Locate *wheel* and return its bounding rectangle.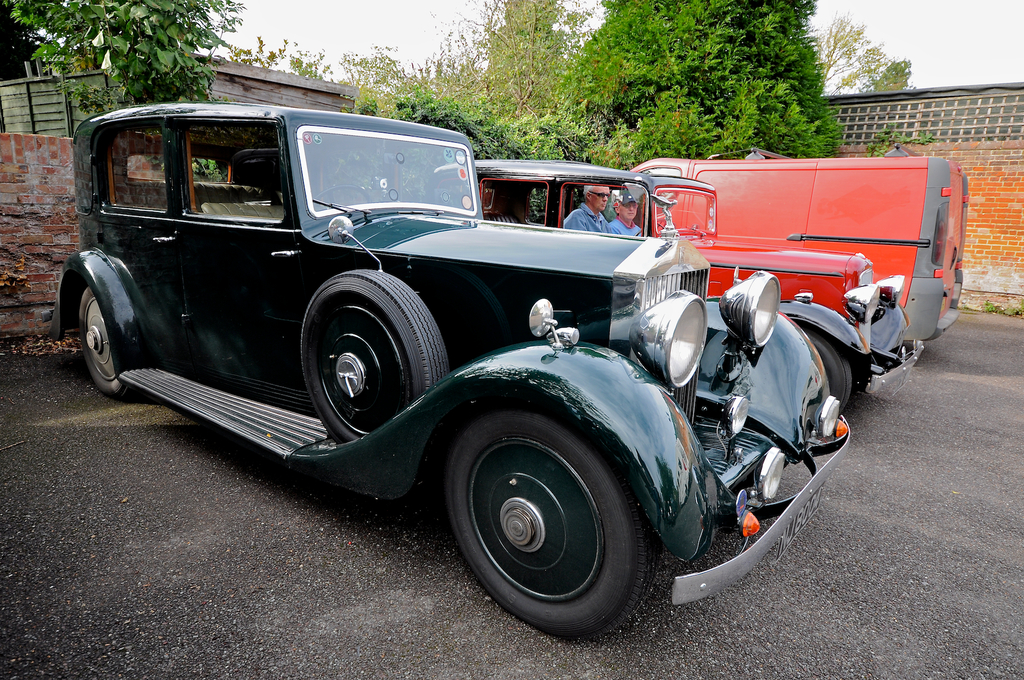
Rect(299, 265, 452, 447).
